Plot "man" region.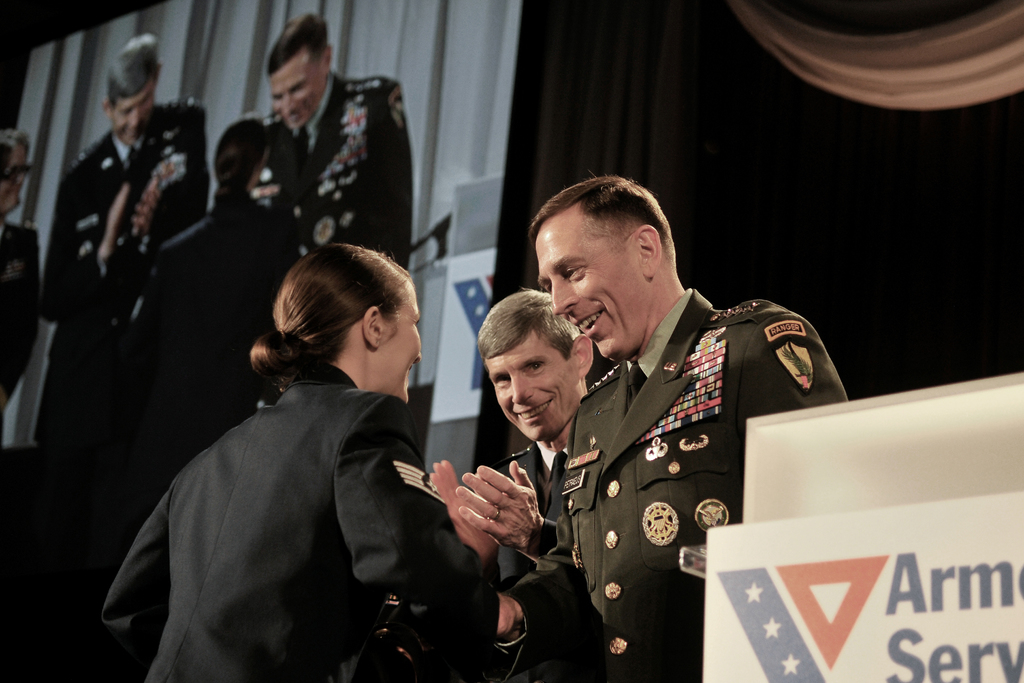
Plotted at <bbox>268, 9, 420, 268</bbox>.
